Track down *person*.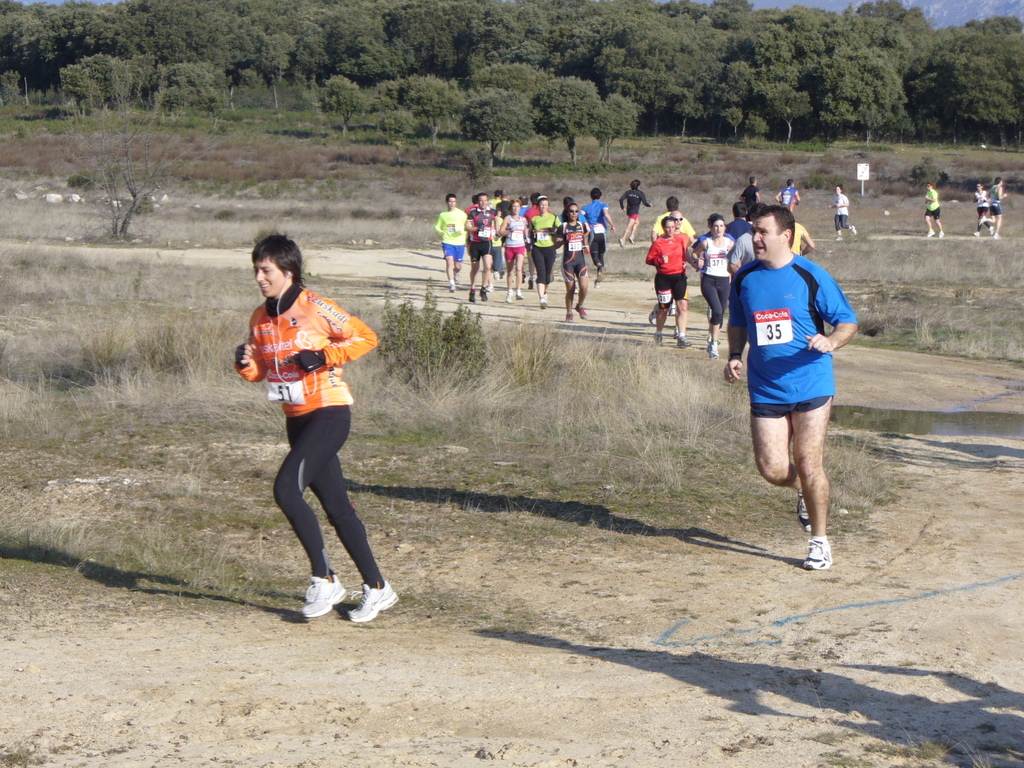
Tracked to (x1=500, y1=203, x2=529, y2=294).
